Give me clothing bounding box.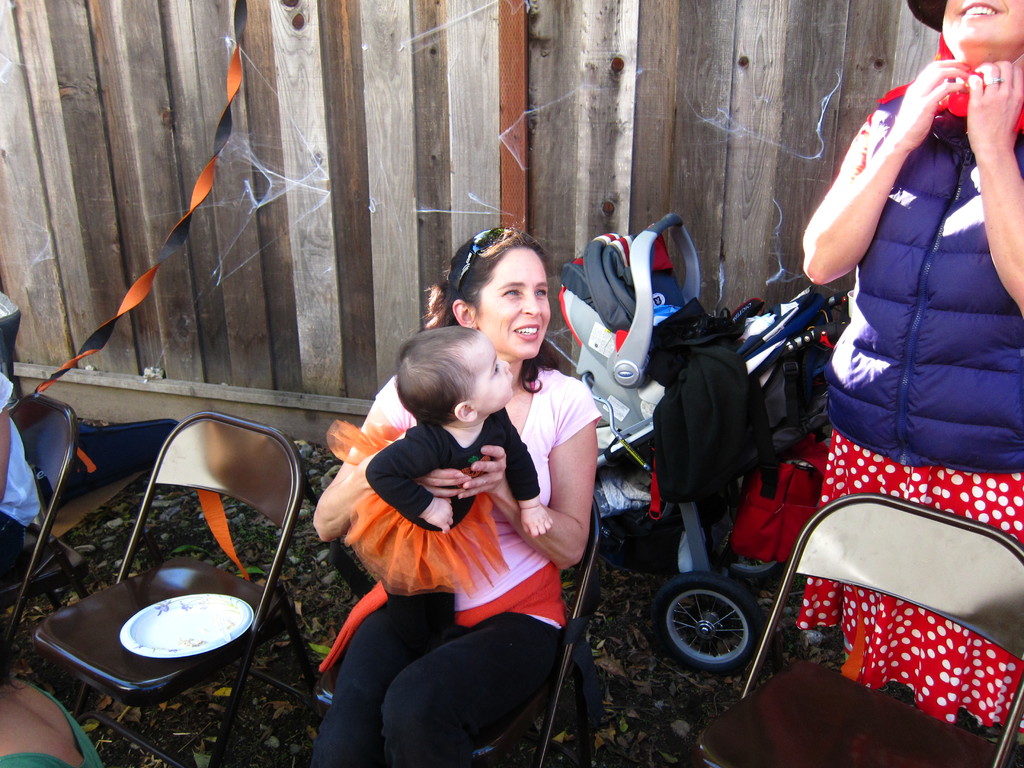
region(0, 676, 106, 767).
